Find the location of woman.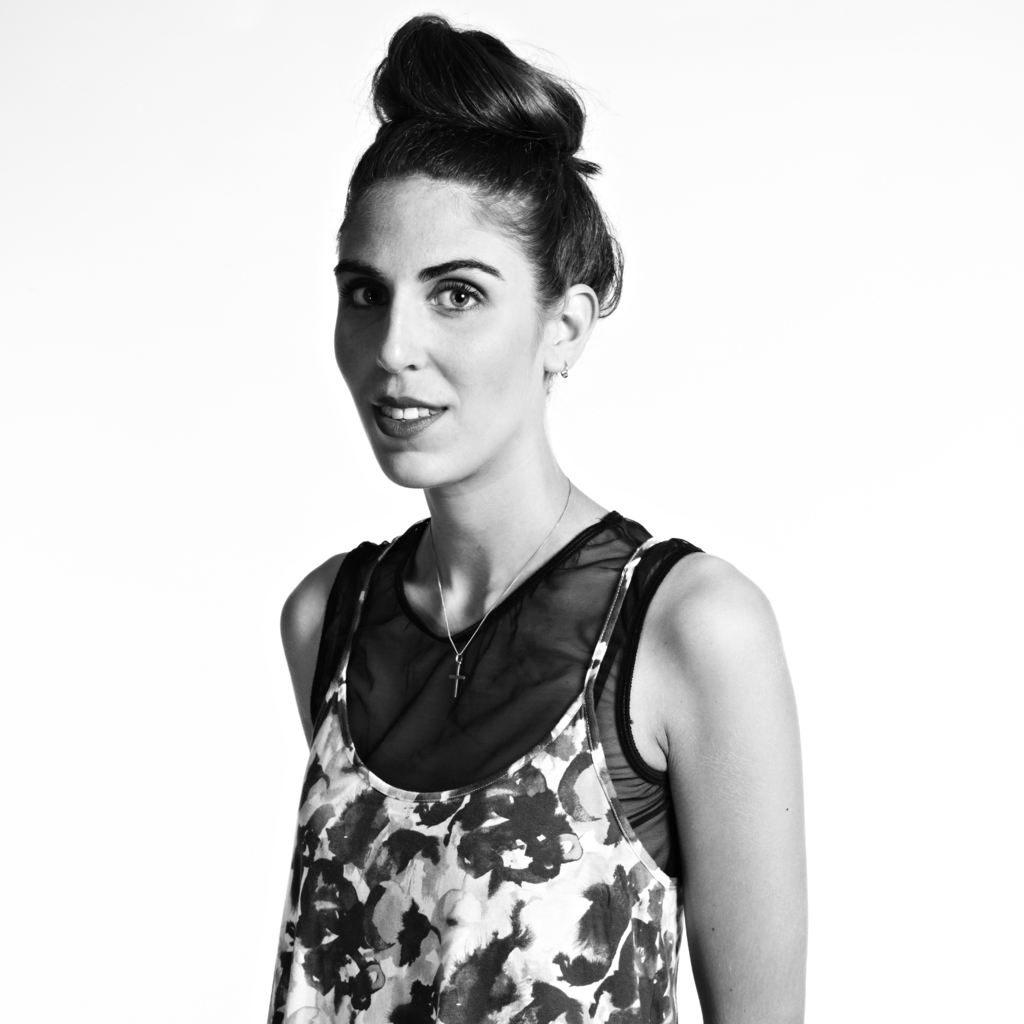
Location: <region>266, 15, 804, 1023</region>.
